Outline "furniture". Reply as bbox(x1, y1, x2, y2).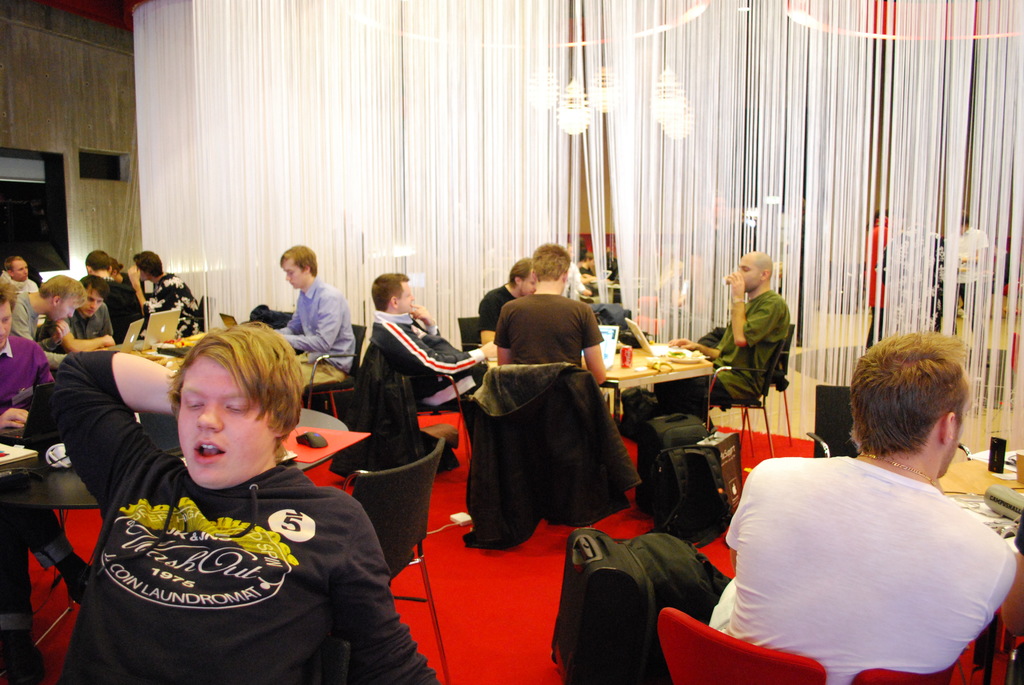
bbox(129, 334, 201, 372).
